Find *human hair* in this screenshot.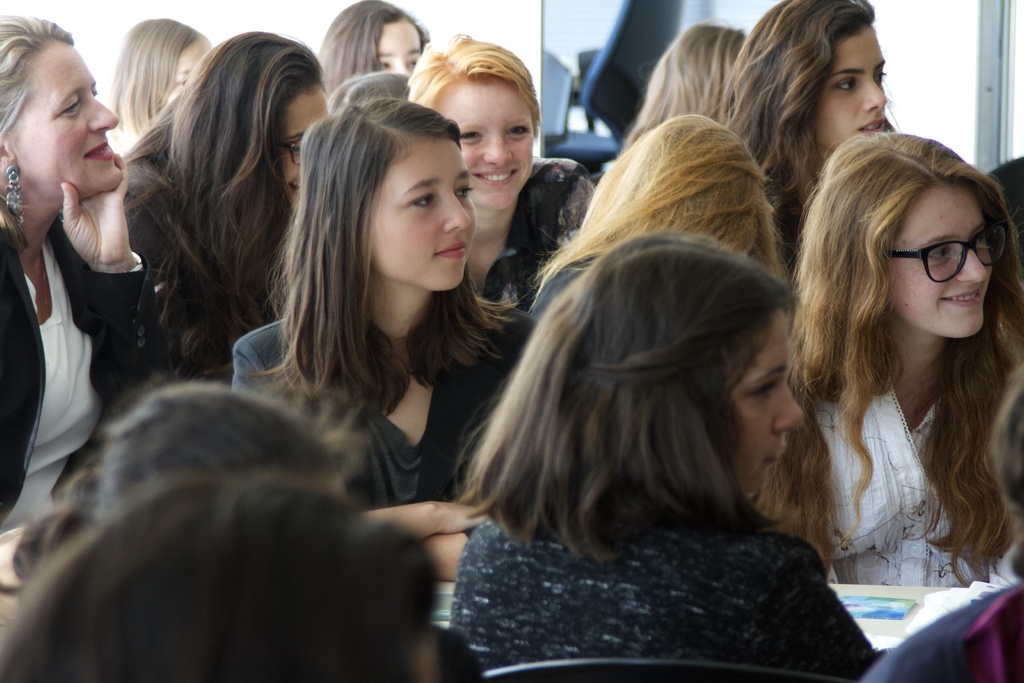
The bounding box for *human hair* is l=407, t=27, r=545, b=153.
